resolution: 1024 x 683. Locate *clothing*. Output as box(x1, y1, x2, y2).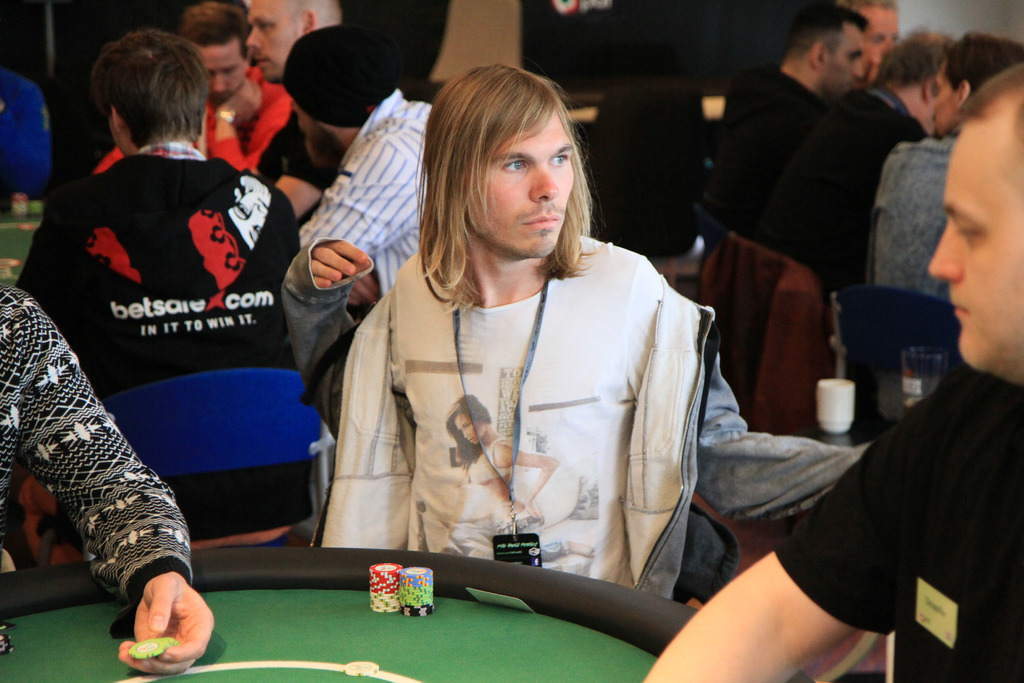
box(800, 82, 929, 283).
